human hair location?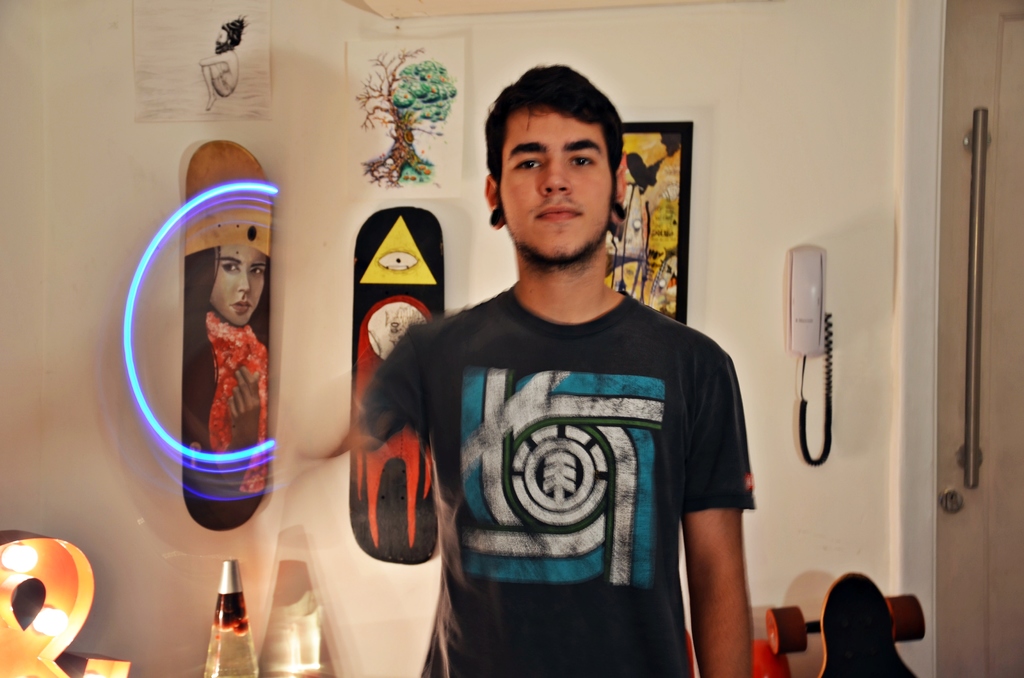
[left=184, top=246, right=221, bottom=426]
